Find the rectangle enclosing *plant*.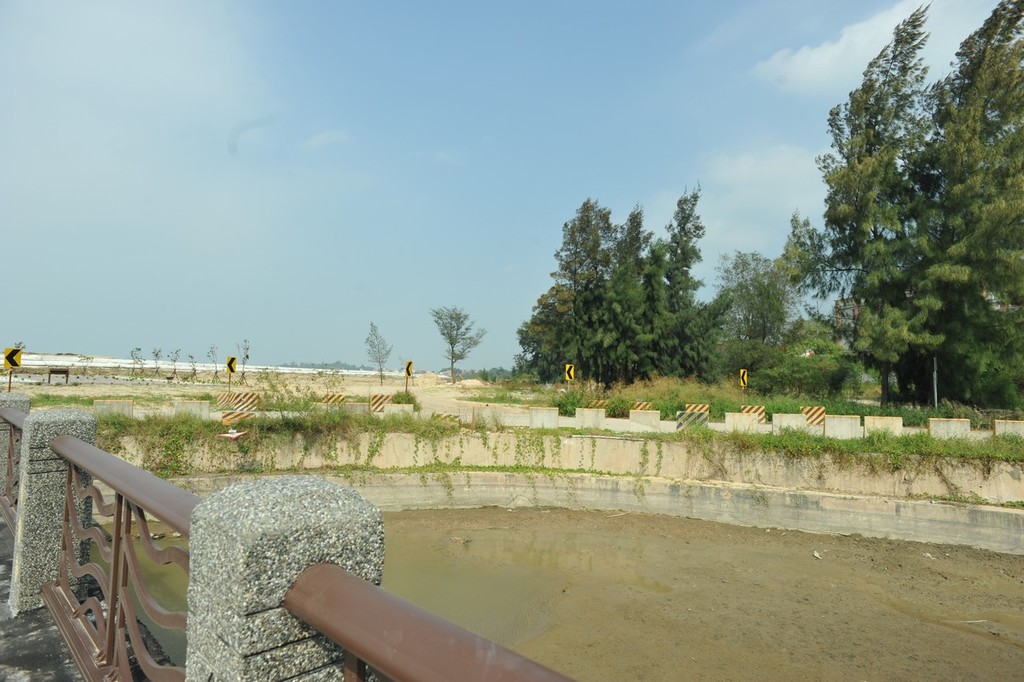
box(358, 406, 418, 473).
